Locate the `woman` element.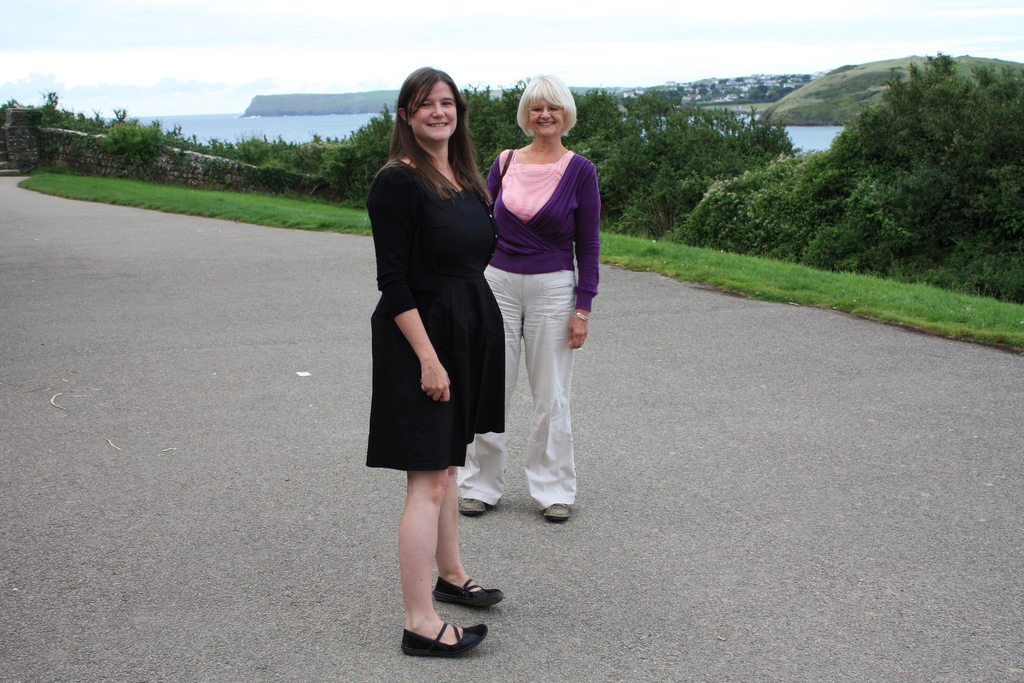
Element bbox: 456:74:604:525.
